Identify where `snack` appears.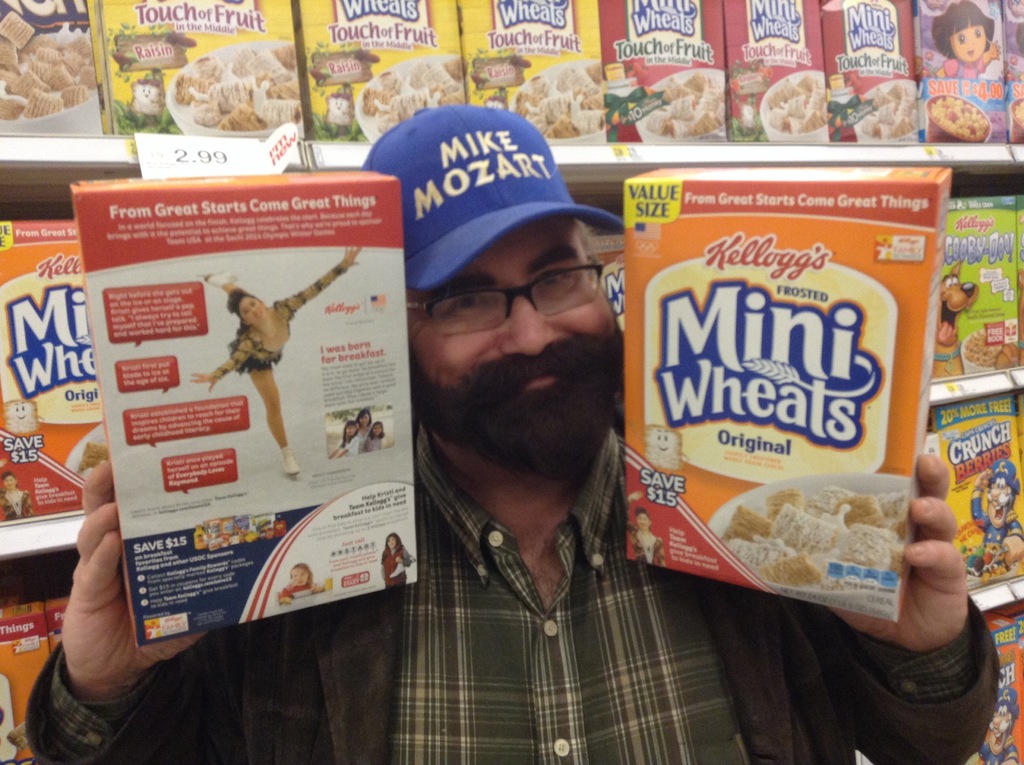
Appears at l=607, t=150, r=956, b=672.
